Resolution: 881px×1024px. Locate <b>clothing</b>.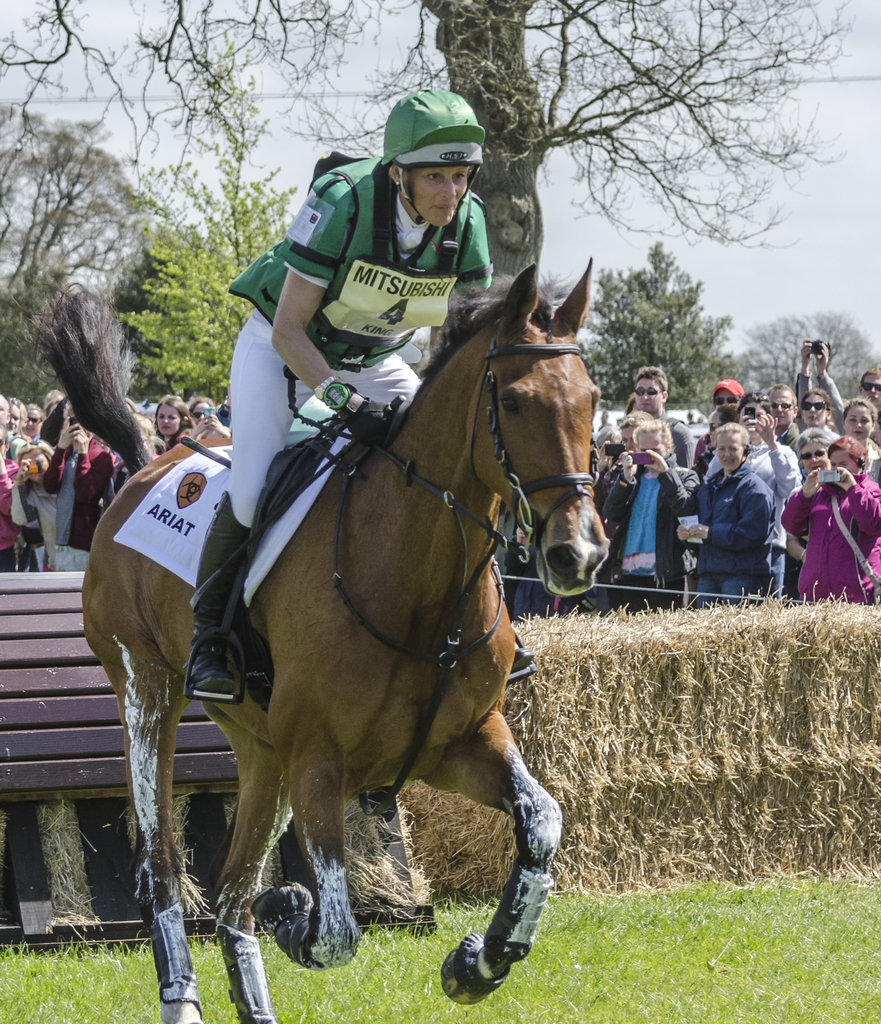
region(777, 417, 794, 451).
